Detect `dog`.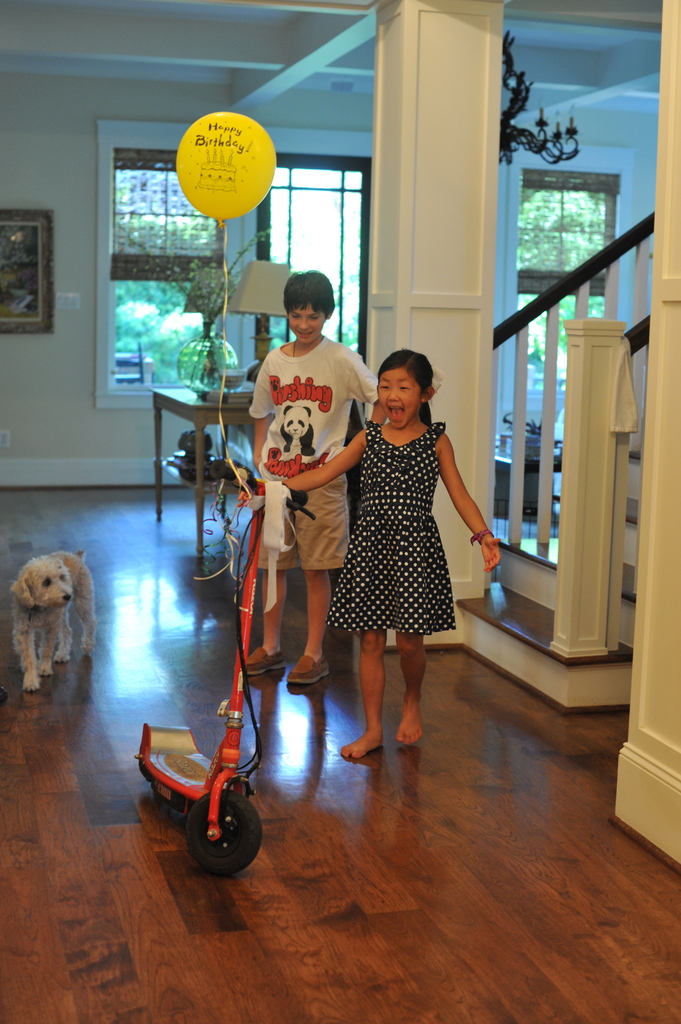
Detected at bbox=(273, 403, 314, 456).
